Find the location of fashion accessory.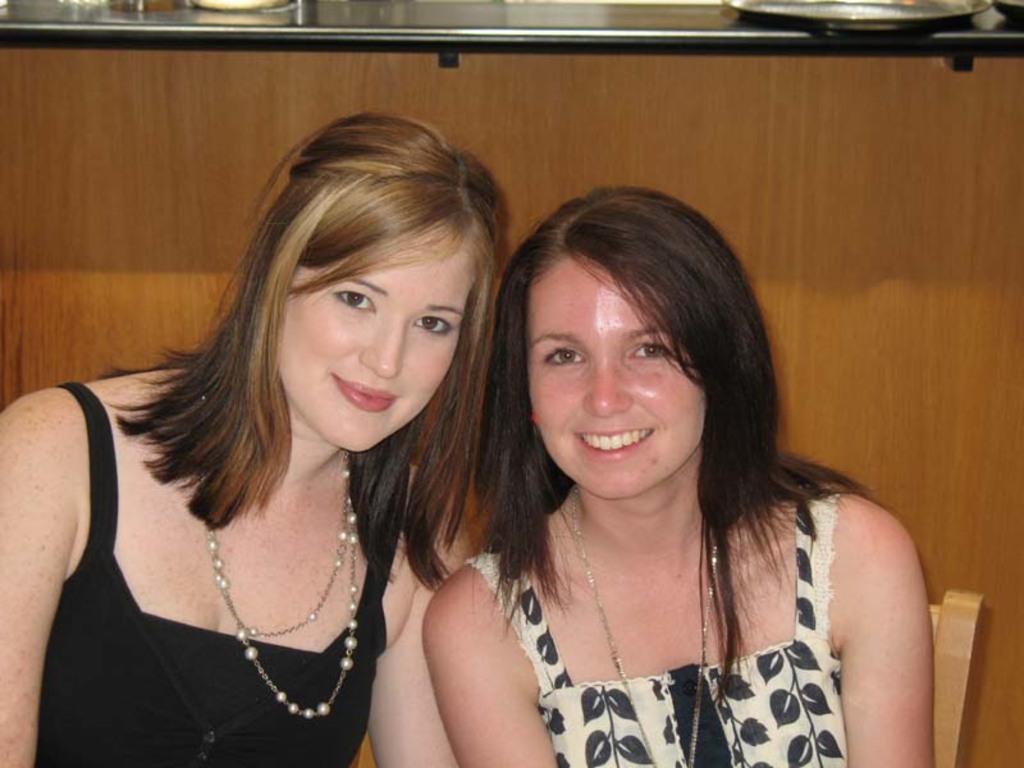
Location: rect(201, 397, 364, 721).
